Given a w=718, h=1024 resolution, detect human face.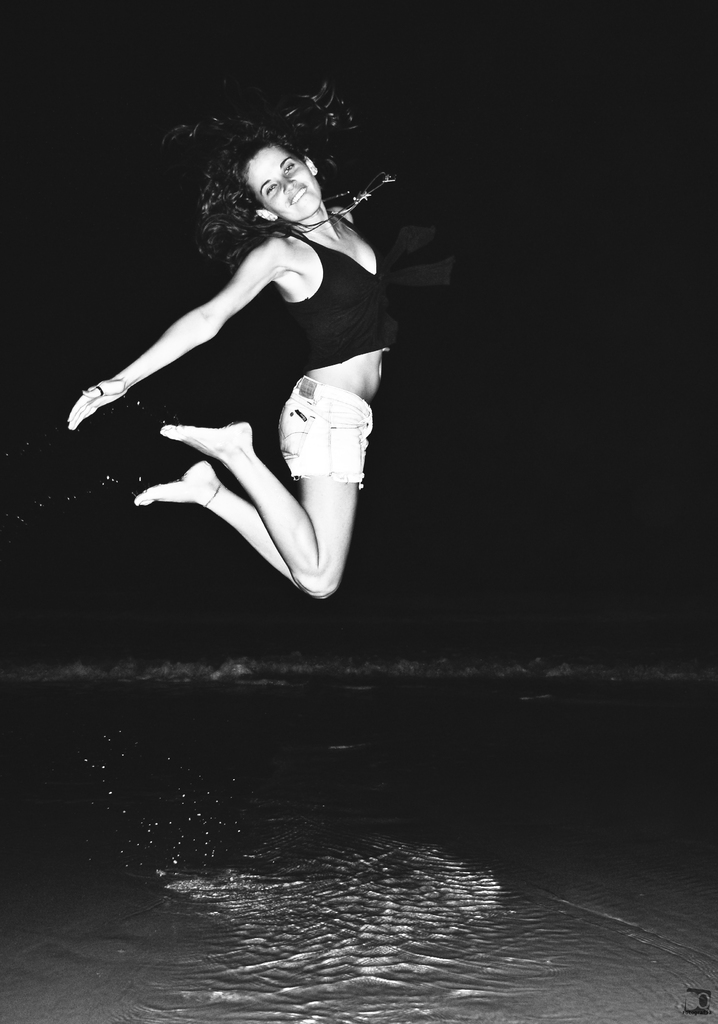
(243,140,323,219).
